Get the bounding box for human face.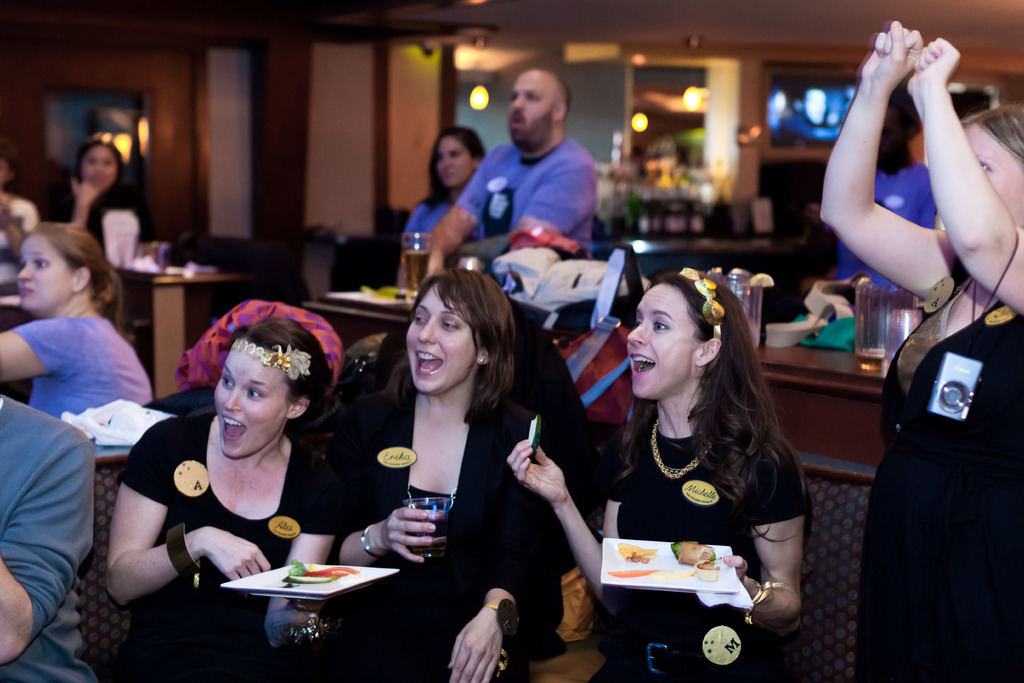
<box>623,283,698,400</box>.
